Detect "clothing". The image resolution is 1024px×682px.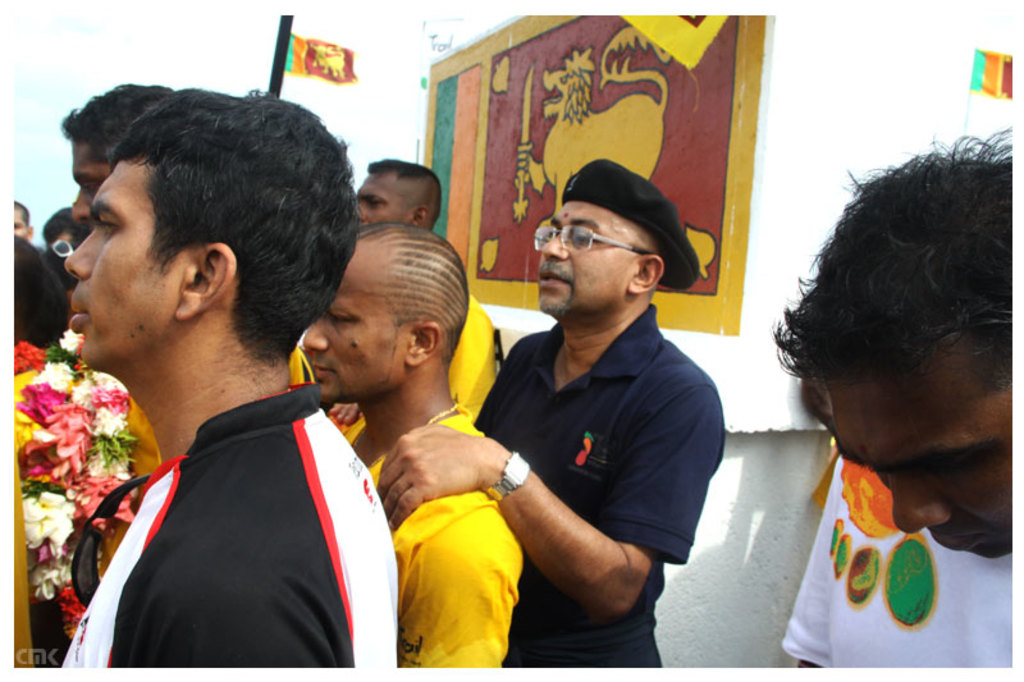
region(470, 320, 732, 667).
